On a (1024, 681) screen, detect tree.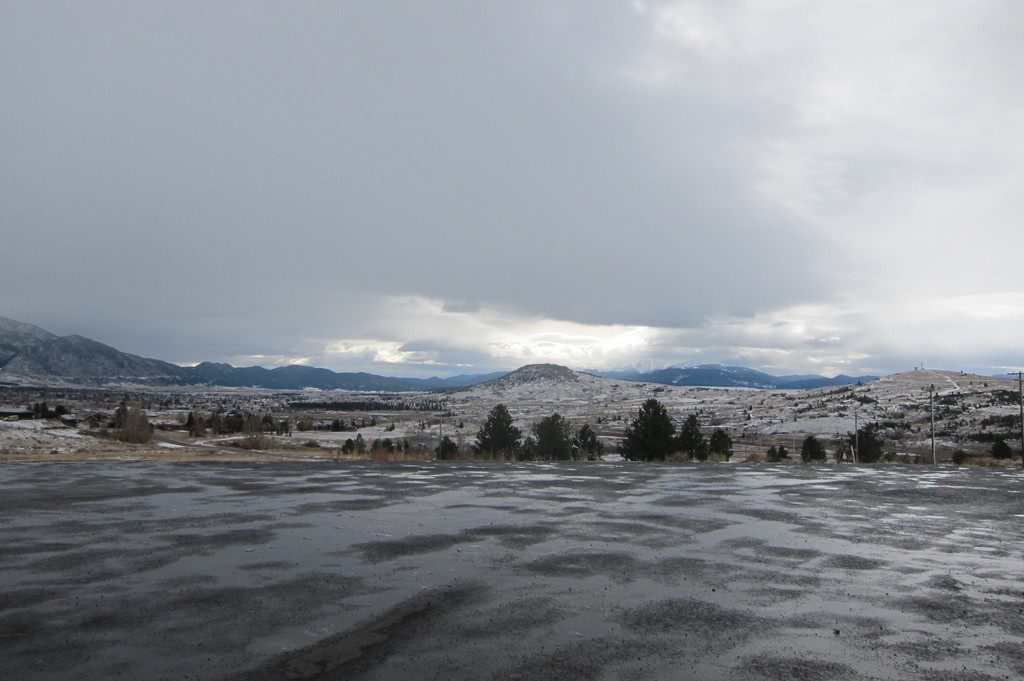
[left=711, top=428, right=740, bottom=465].
